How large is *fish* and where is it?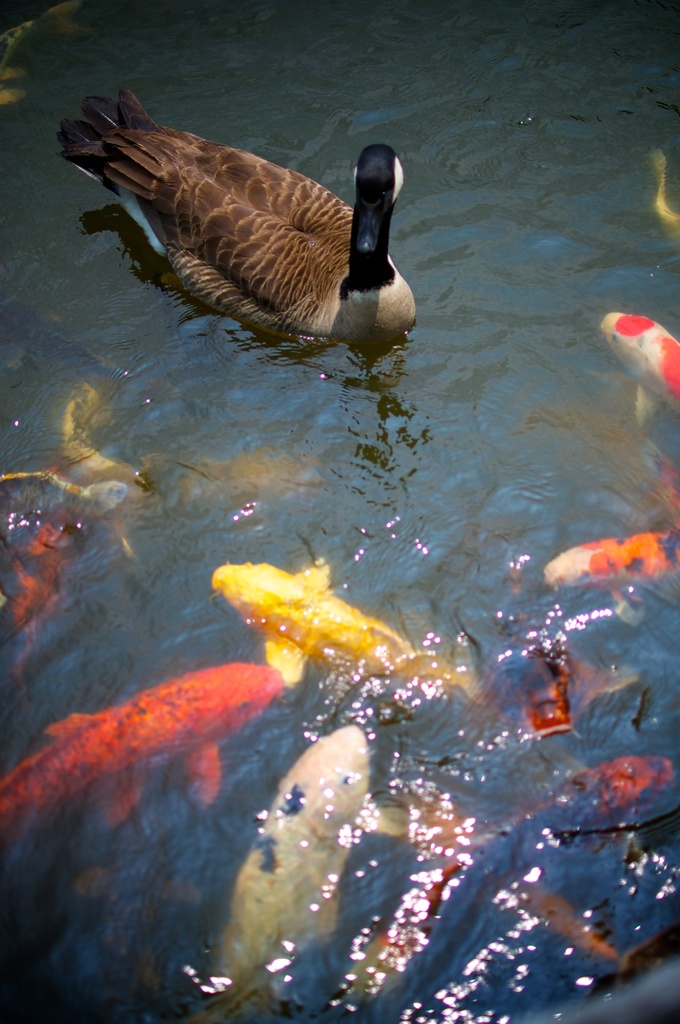
Bounding box: BBox(523, 403, 679, 527).
